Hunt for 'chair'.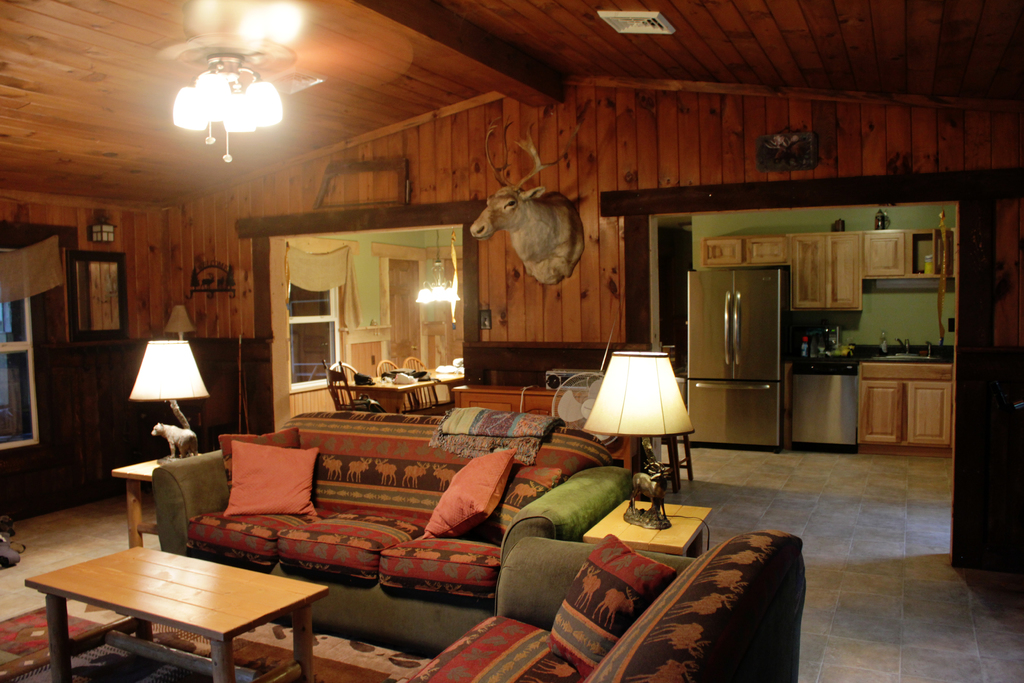
Hunted down at (376, 362, 417, 415).
